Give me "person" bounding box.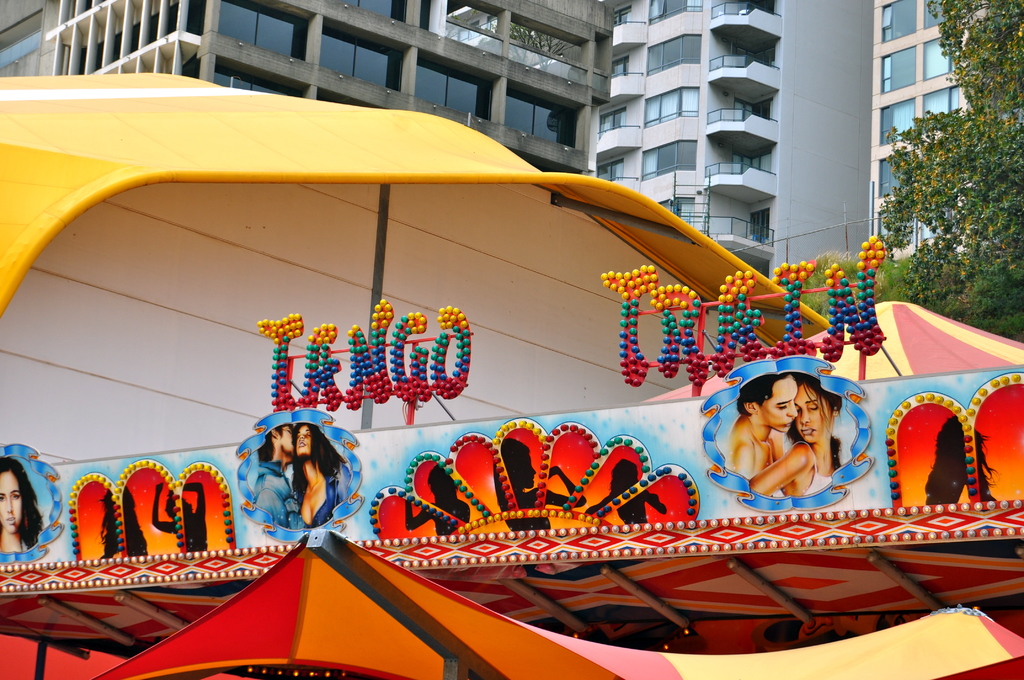
bbox(248, 422, 302, 528).
